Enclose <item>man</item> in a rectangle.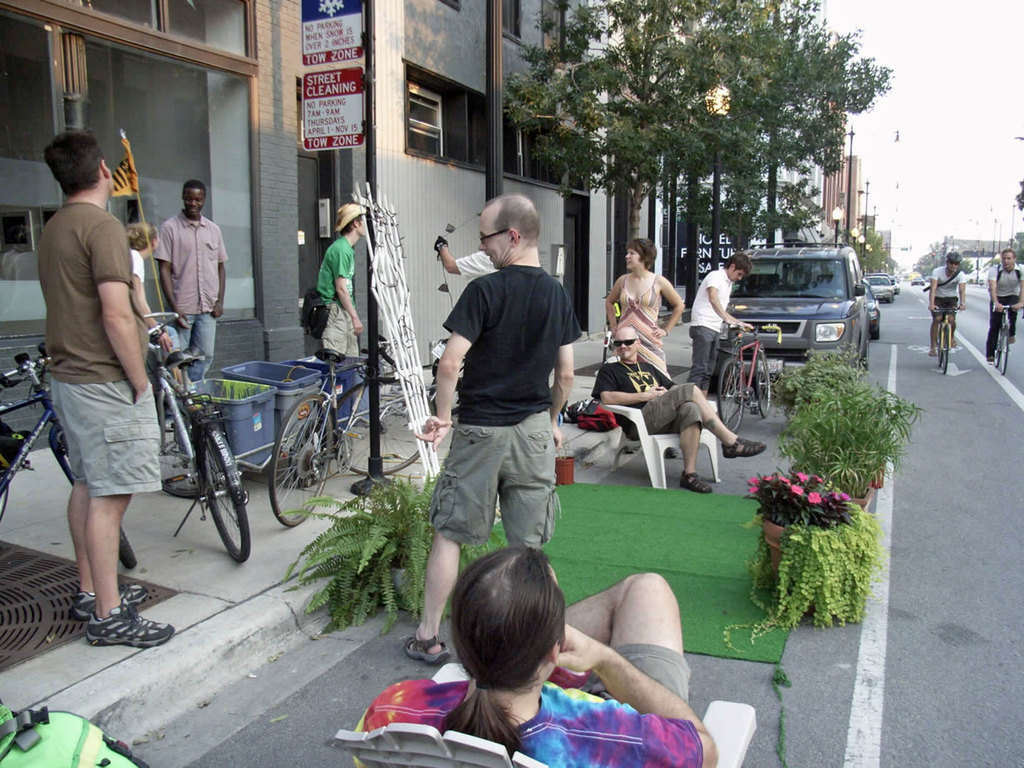
detection(925, 255, 967, 364).
